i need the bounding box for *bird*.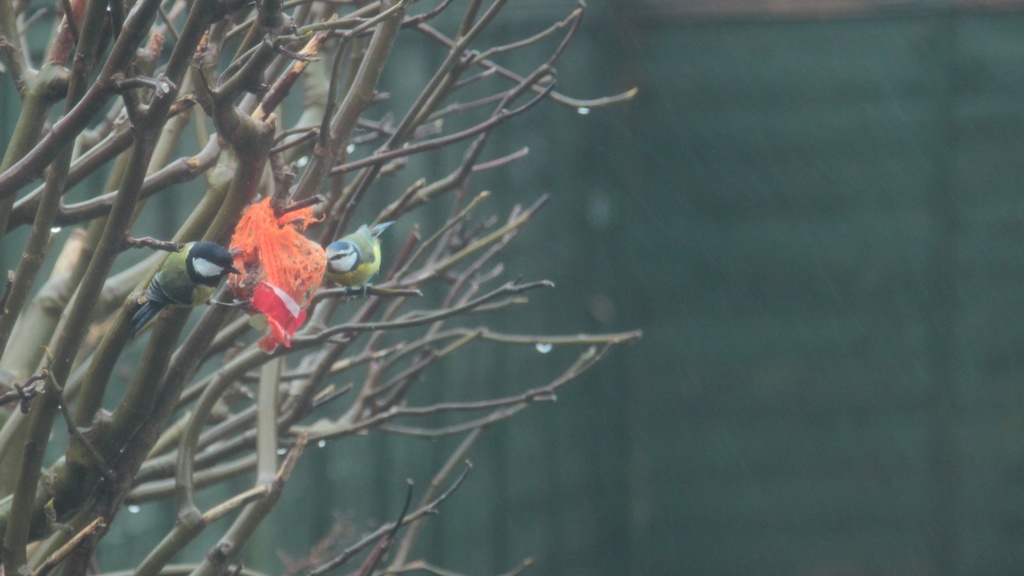
Here it is: select_region(133, 239, 256, 333).
